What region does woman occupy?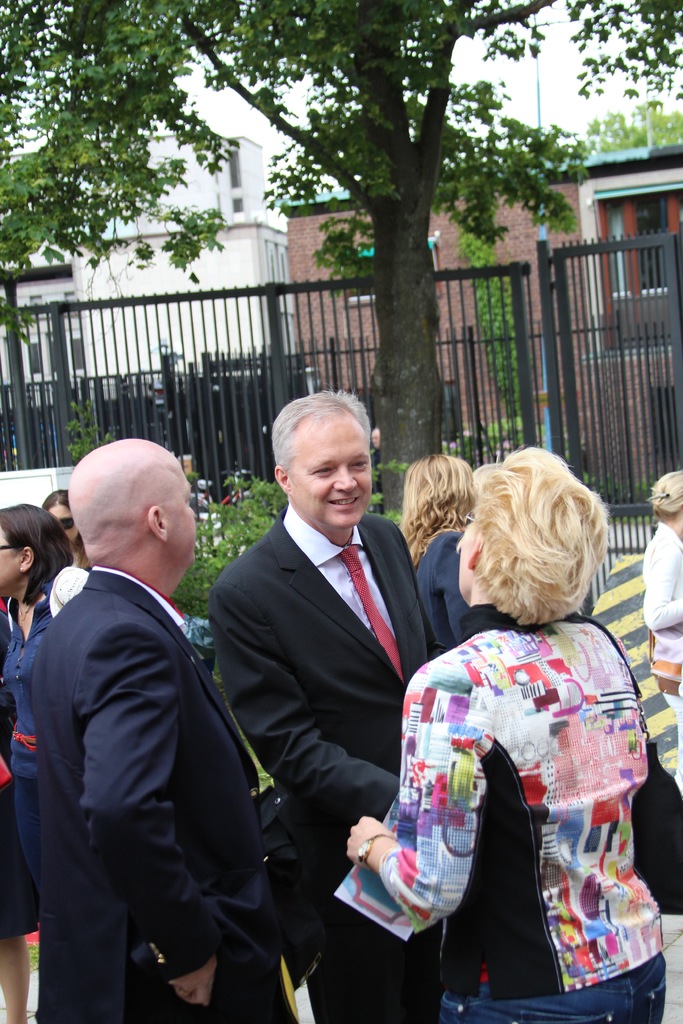
bbox=(0, 499, 71, 1022).
